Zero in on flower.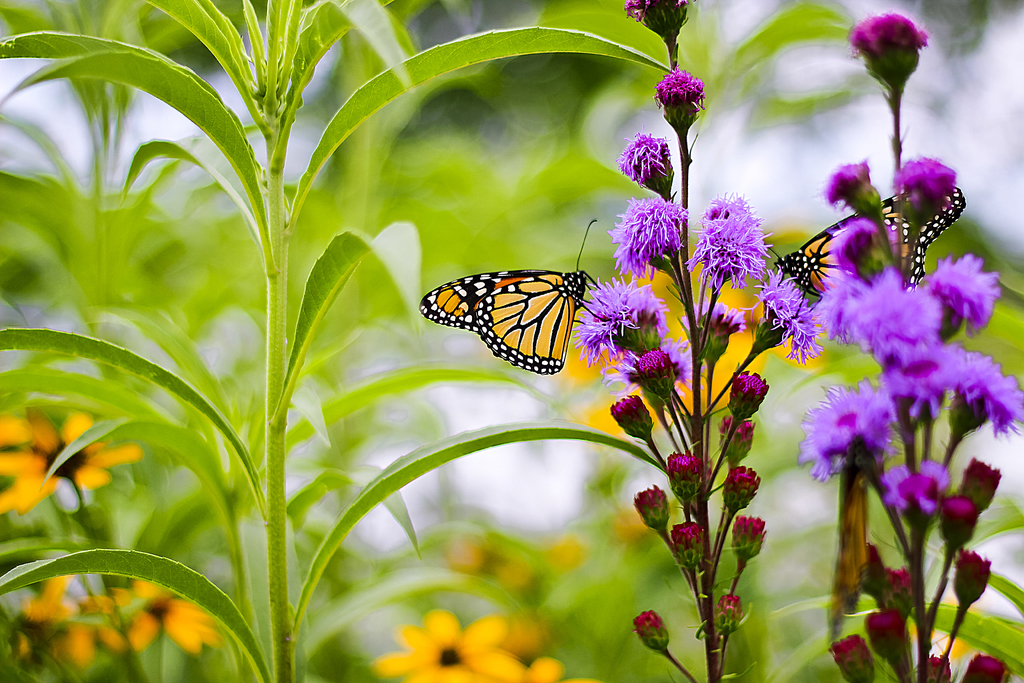
Zeroed in: 890 572 921 610.
